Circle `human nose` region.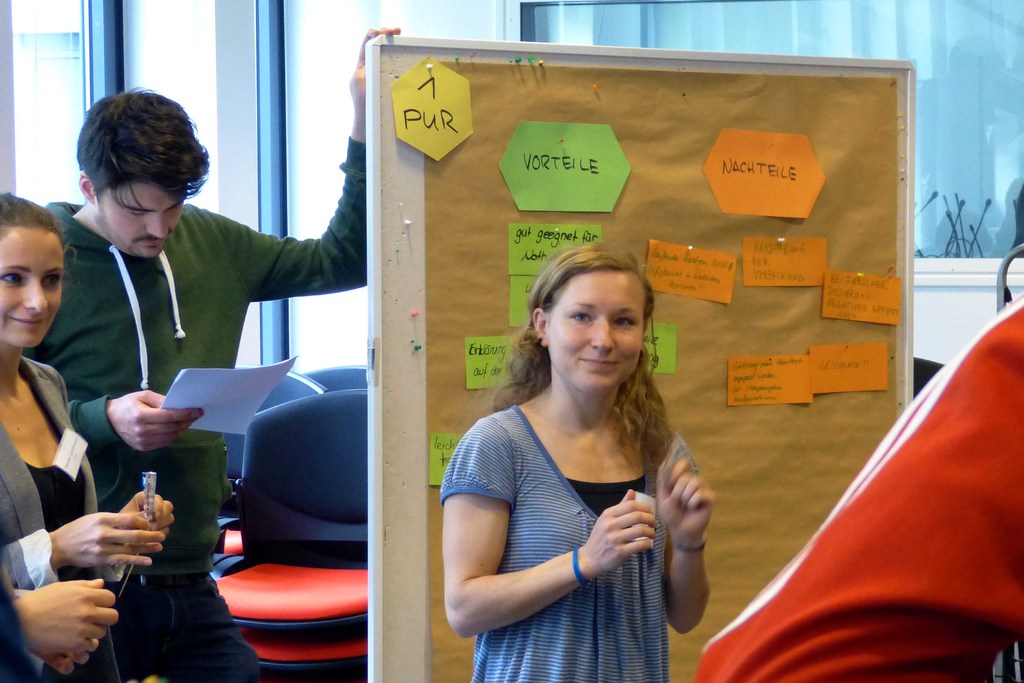
Region: box(24, 273, 43, 313).
